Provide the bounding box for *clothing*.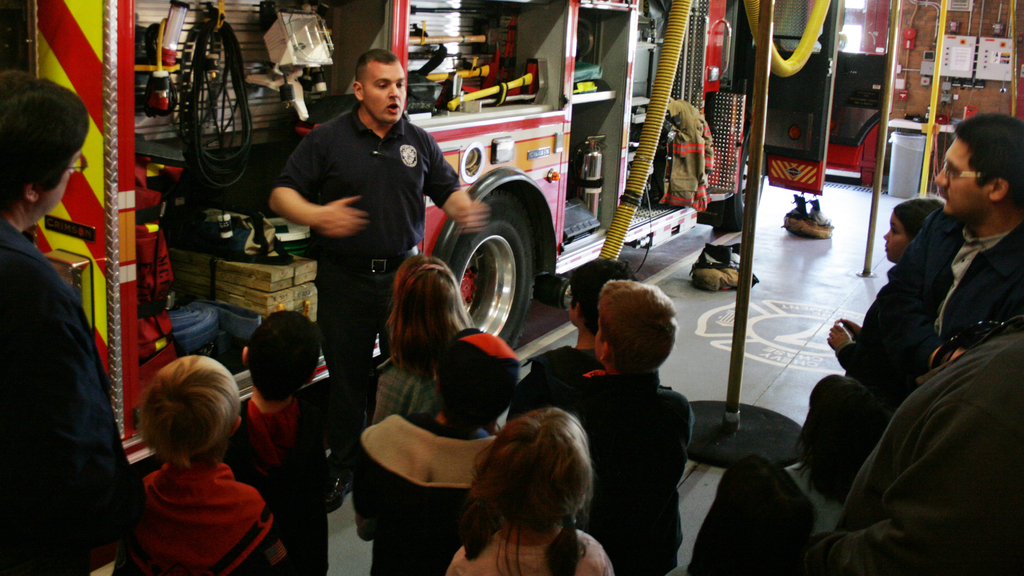
l=446, t=533, r=611, b=575.
